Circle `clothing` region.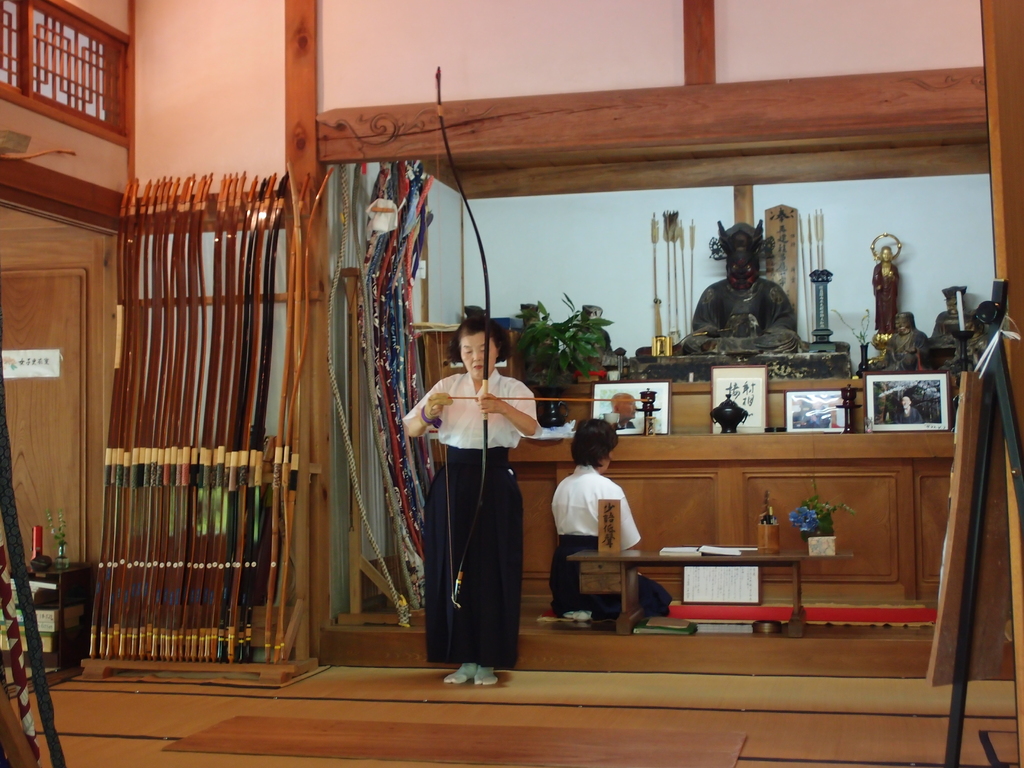
Region: 870:326:932:369.
